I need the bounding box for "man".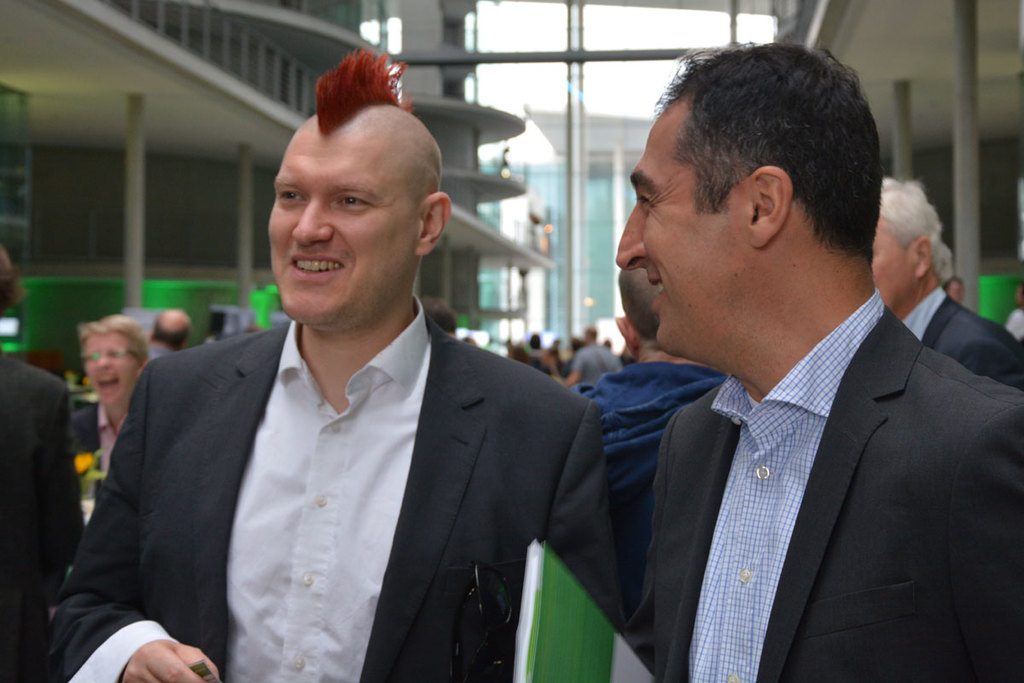
Here it is: (left=142, top=305, right=197, bottom=361).
